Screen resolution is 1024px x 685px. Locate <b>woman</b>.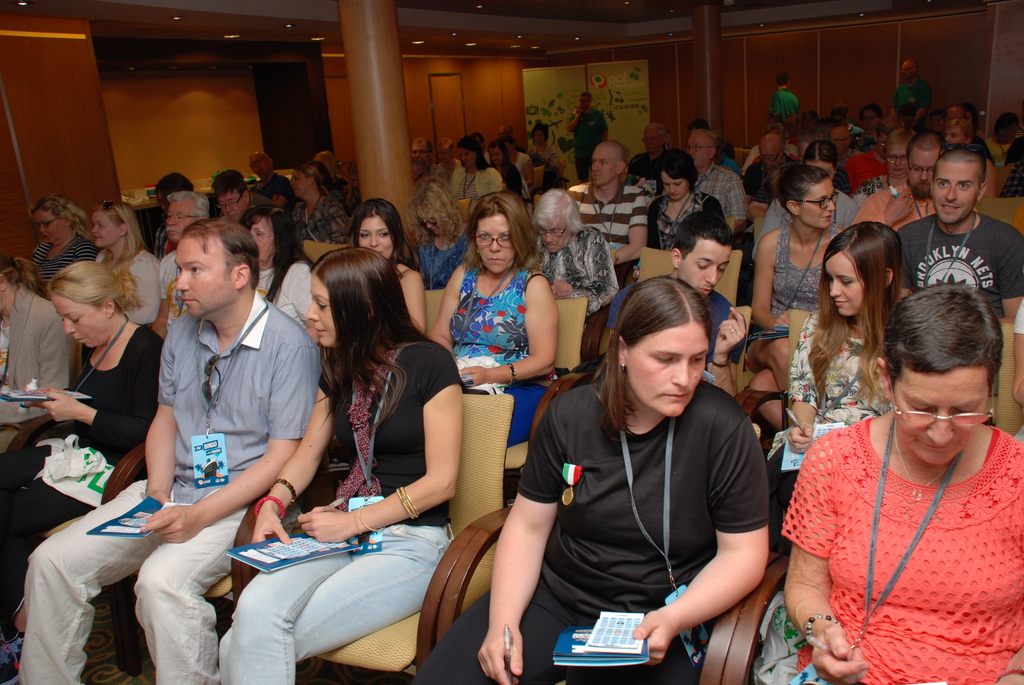
rect(614, 143, 726, 317).
